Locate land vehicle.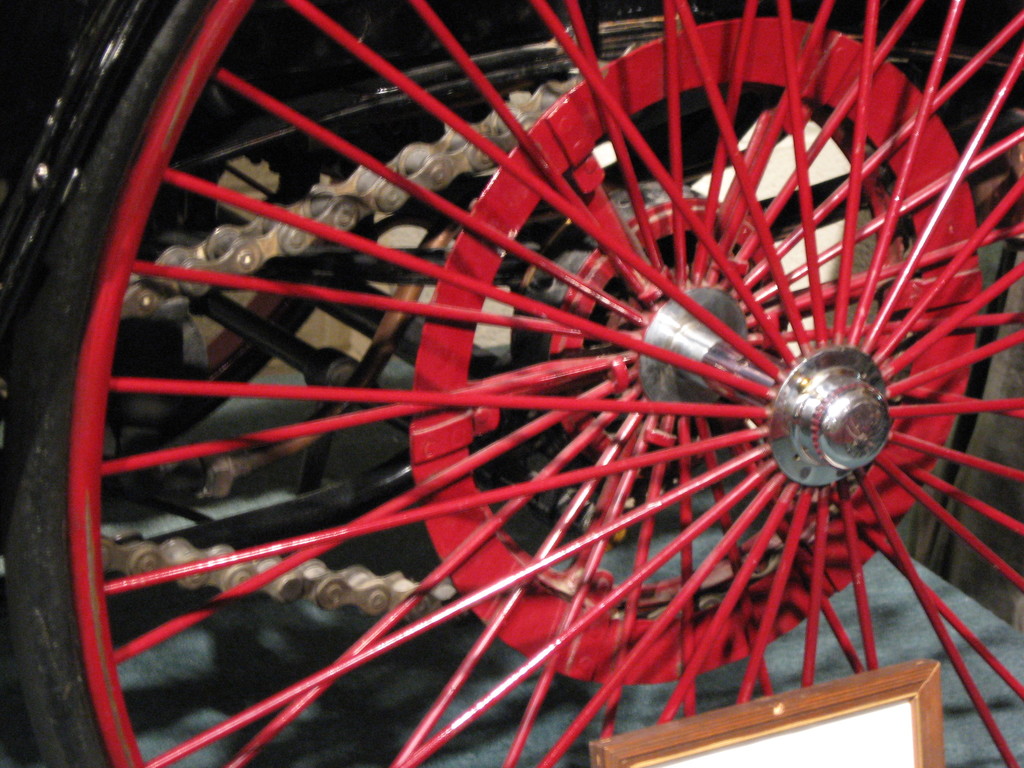
Bounding box: locate(0, 0, 1023, 767).
